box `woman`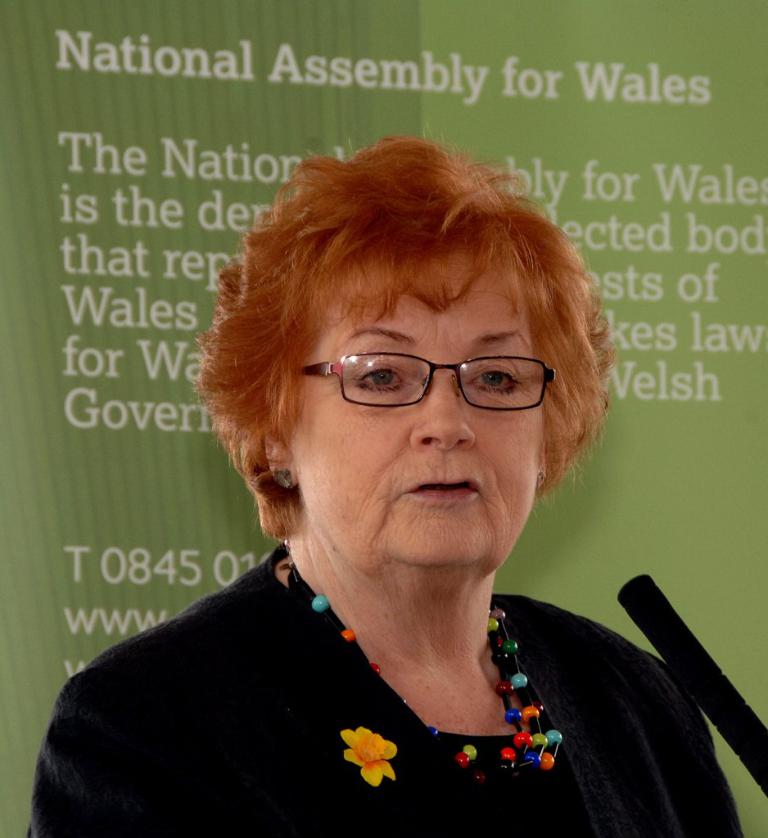
<box>11,129,730,837</box>
